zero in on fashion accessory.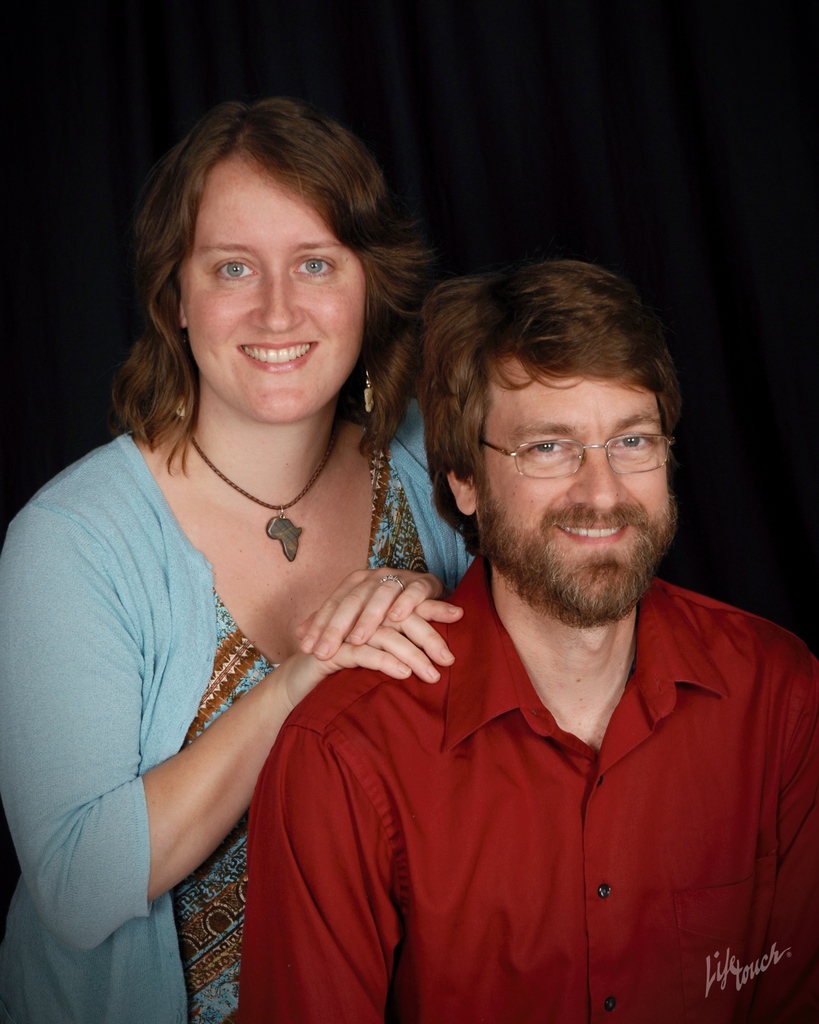
Zeroed in: region(182, 419, 343, 568).
